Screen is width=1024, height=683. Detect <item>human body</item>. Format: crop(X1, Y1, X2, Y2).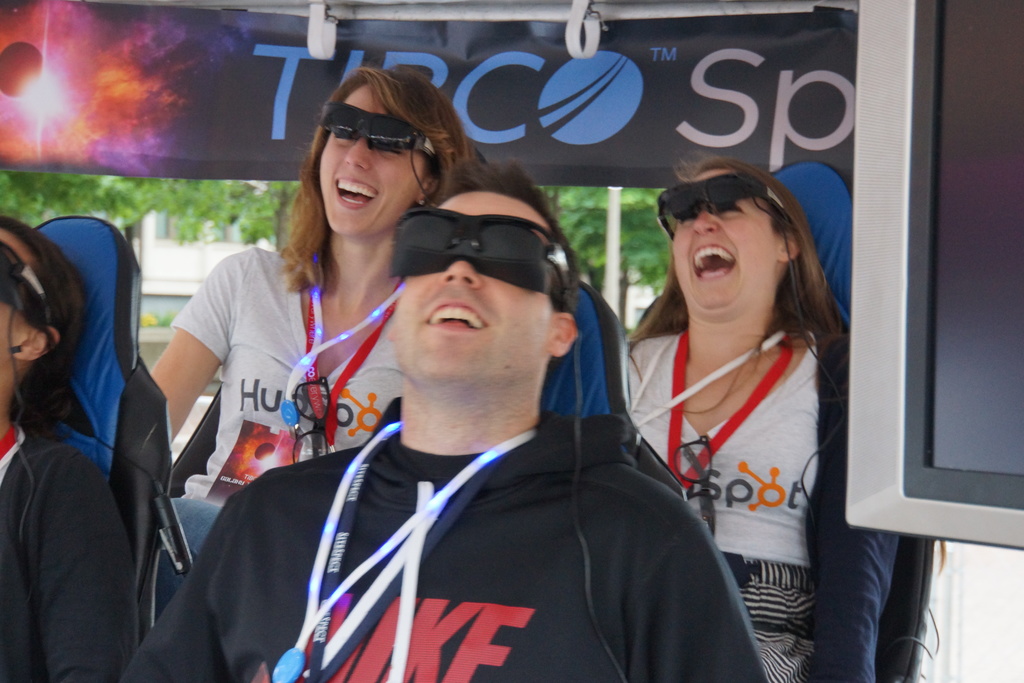
crop(618, 167, 858, 679).
